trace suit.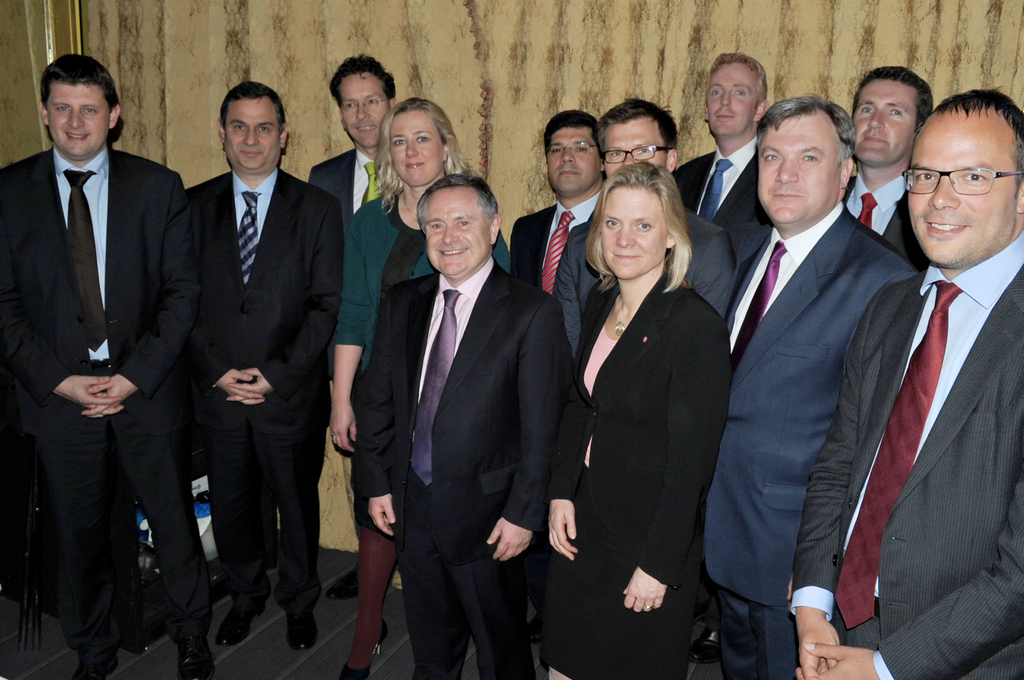
Traced to region(548, 268, 731, 679).
